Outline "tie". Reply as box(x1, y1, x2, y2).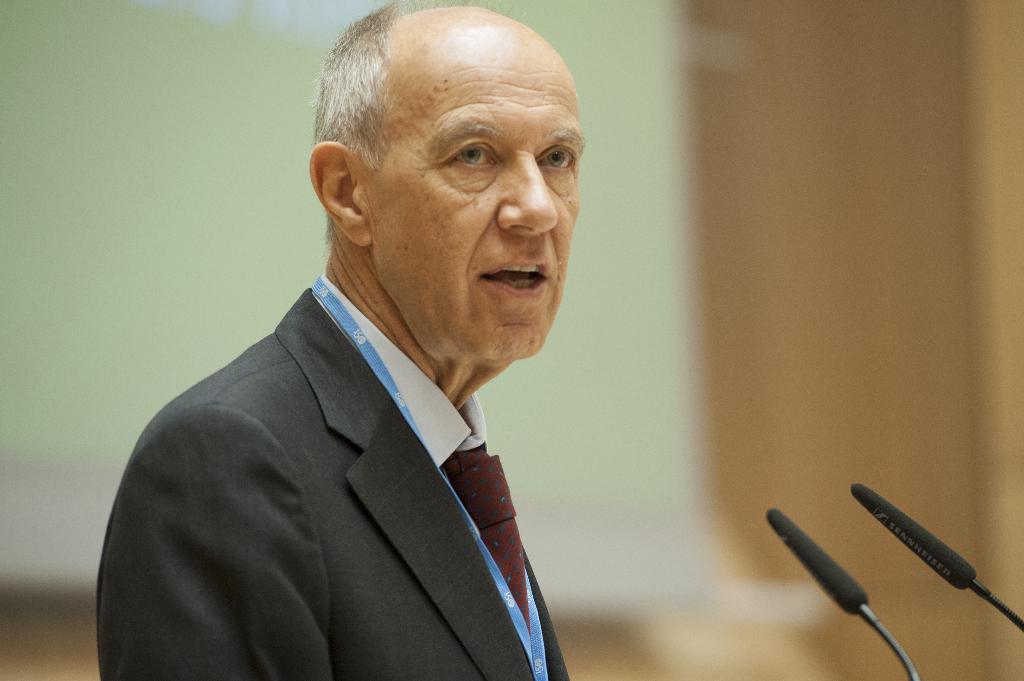
box(447, 433, 530, 645).
